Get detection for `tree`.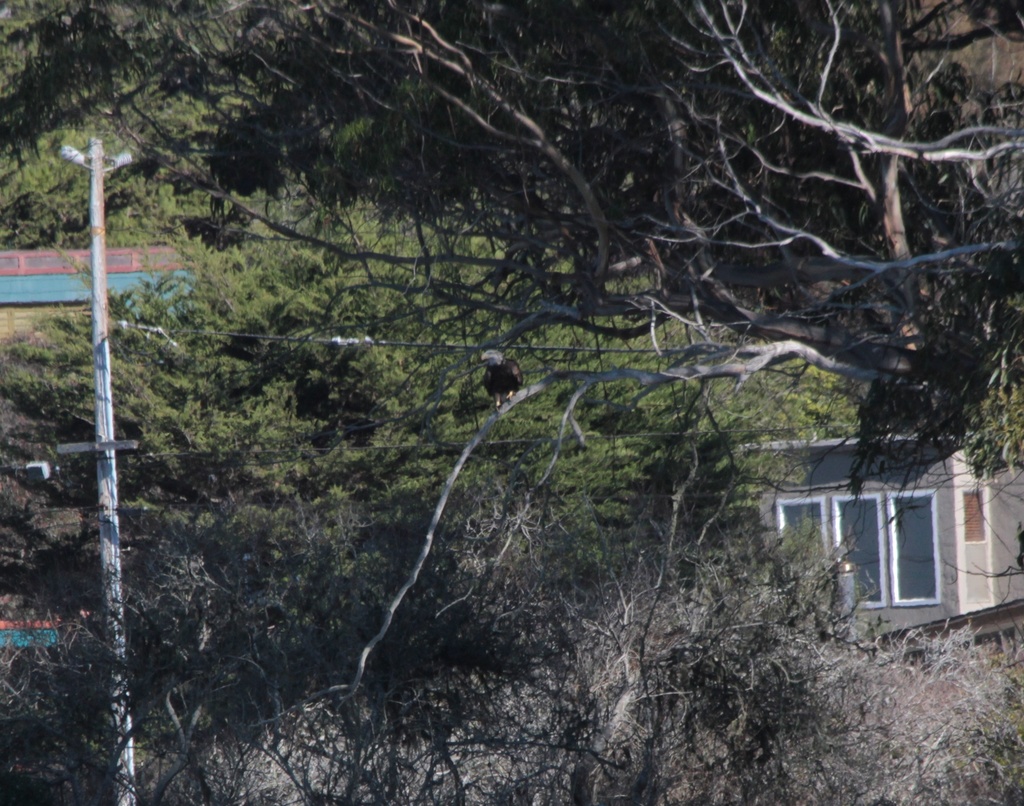
Detection: <box>0,0,174,197</box>.
